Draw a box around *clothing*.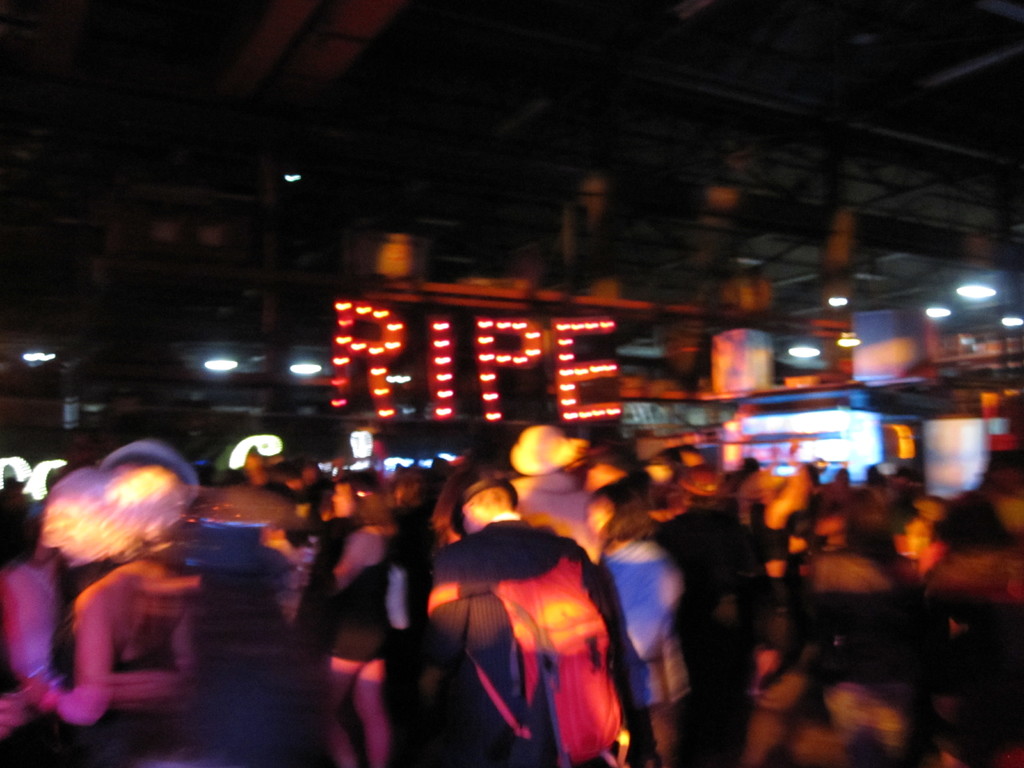
locate(308, 514, 413, 678).
